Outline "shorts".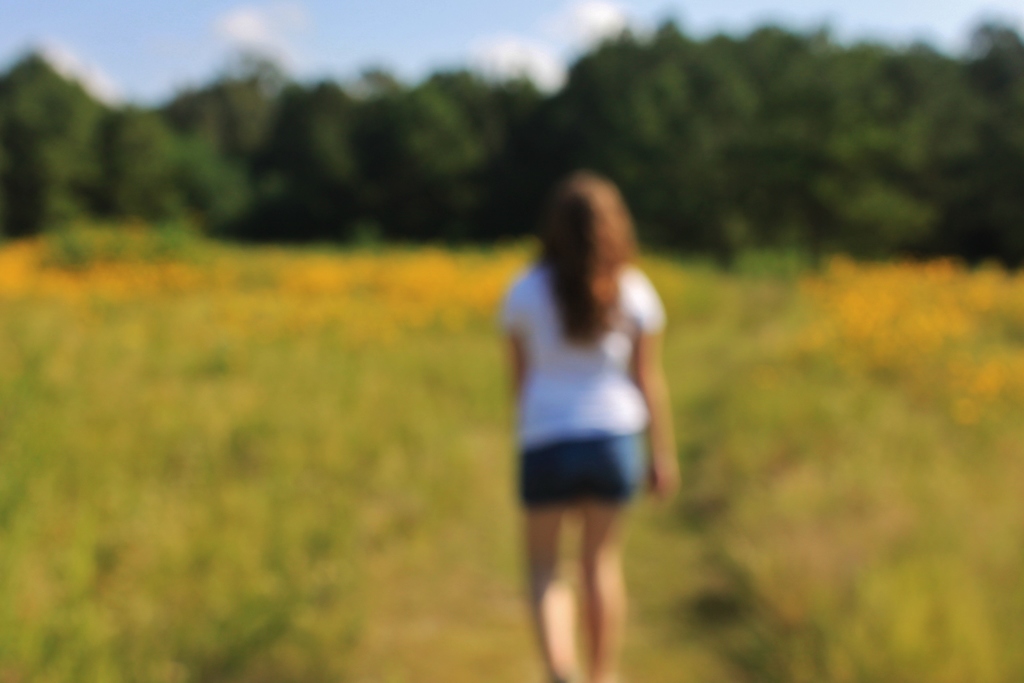
Outline: 518,454,651,508.
